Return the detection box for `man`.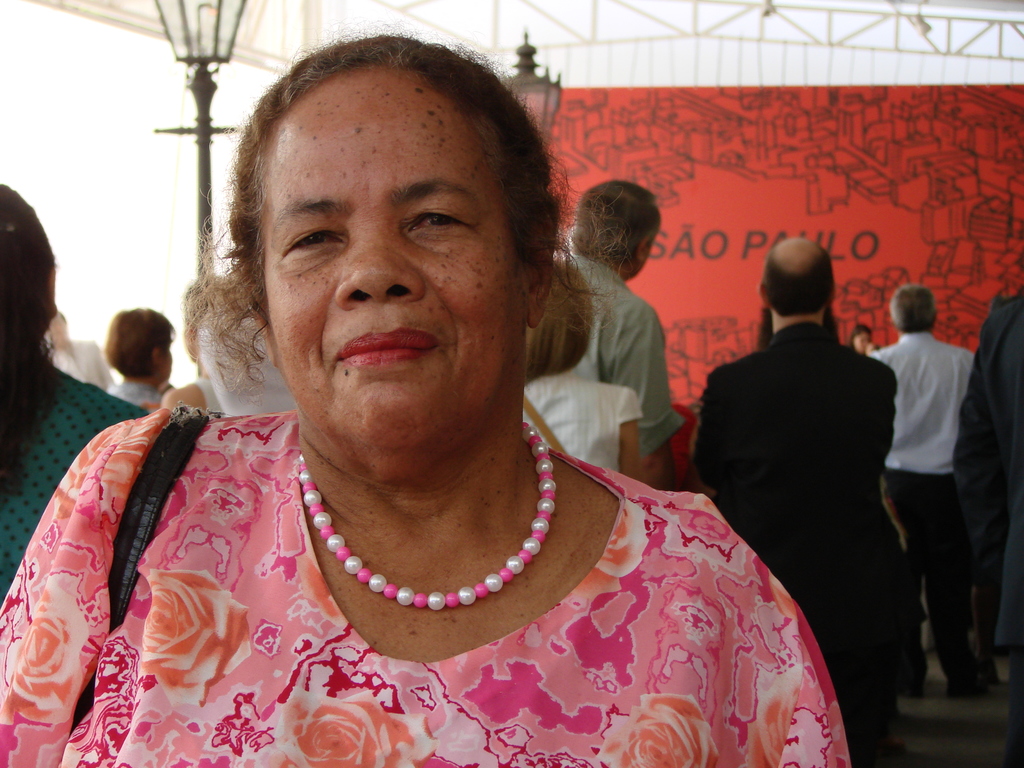
[left=562, top=182, right=687, bottom=493].
